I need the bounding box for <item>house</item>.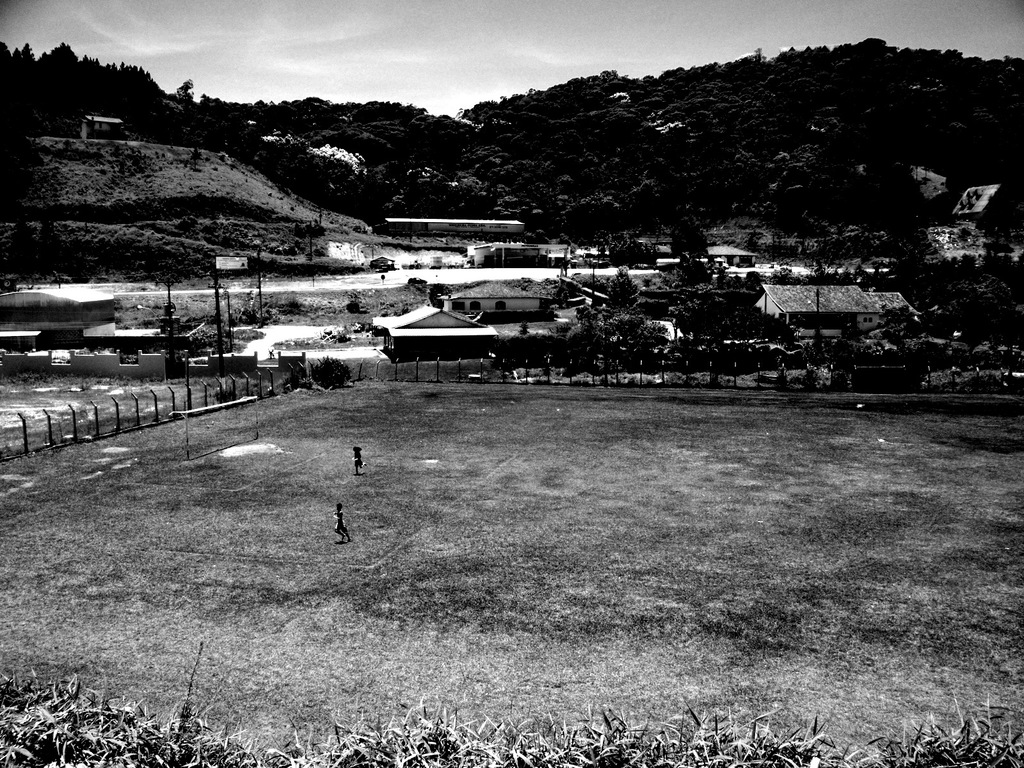
Here it is: 83, 116, 142, 141.
